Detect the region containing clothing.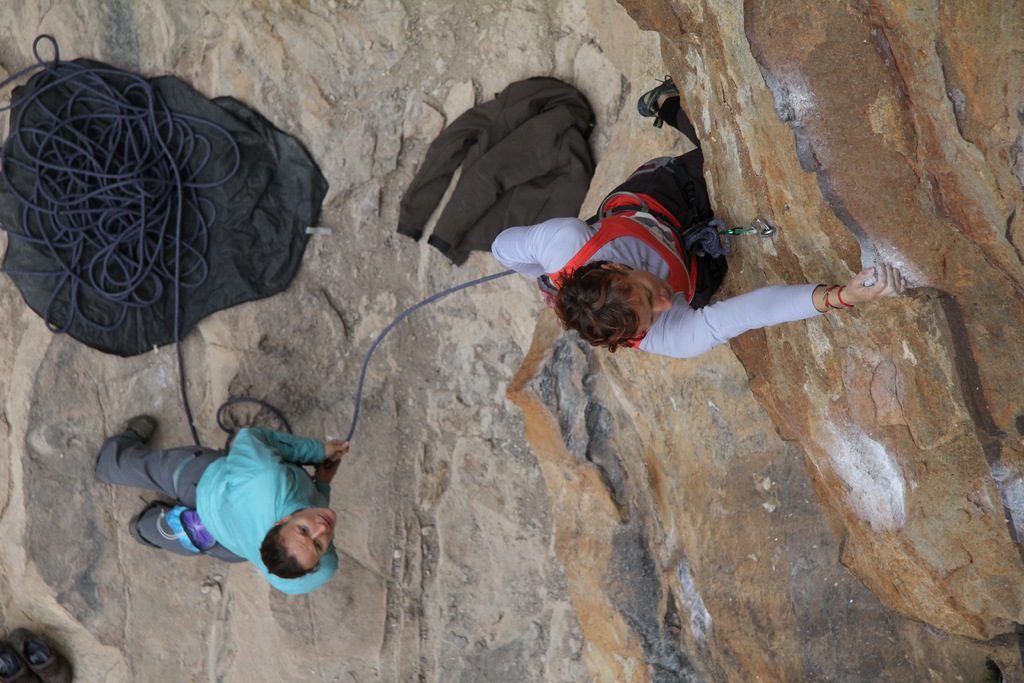
{"x1": 97, "y1": 439, "x2": 349, "y2": 591}.
